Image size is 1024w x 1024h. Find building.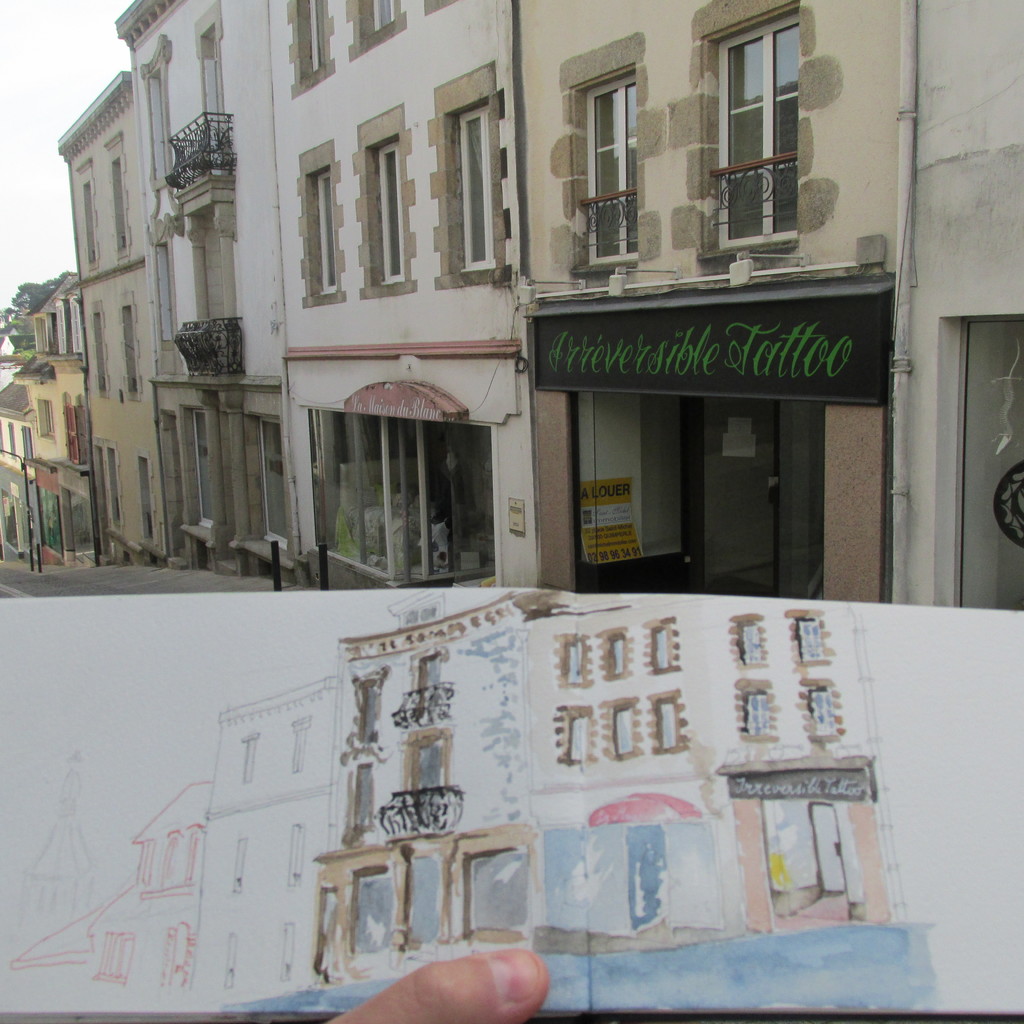
select_region(0, 269, 86, 580).
